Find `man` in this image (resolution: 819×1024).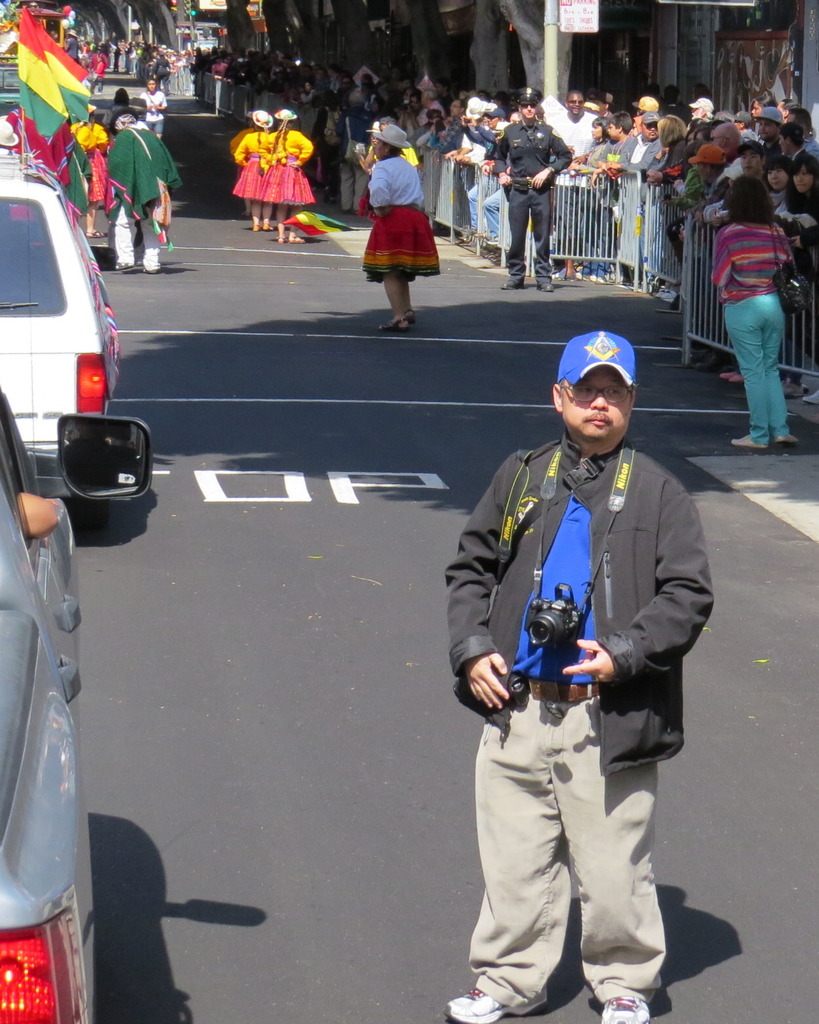
(687, 97, 710, 122).
